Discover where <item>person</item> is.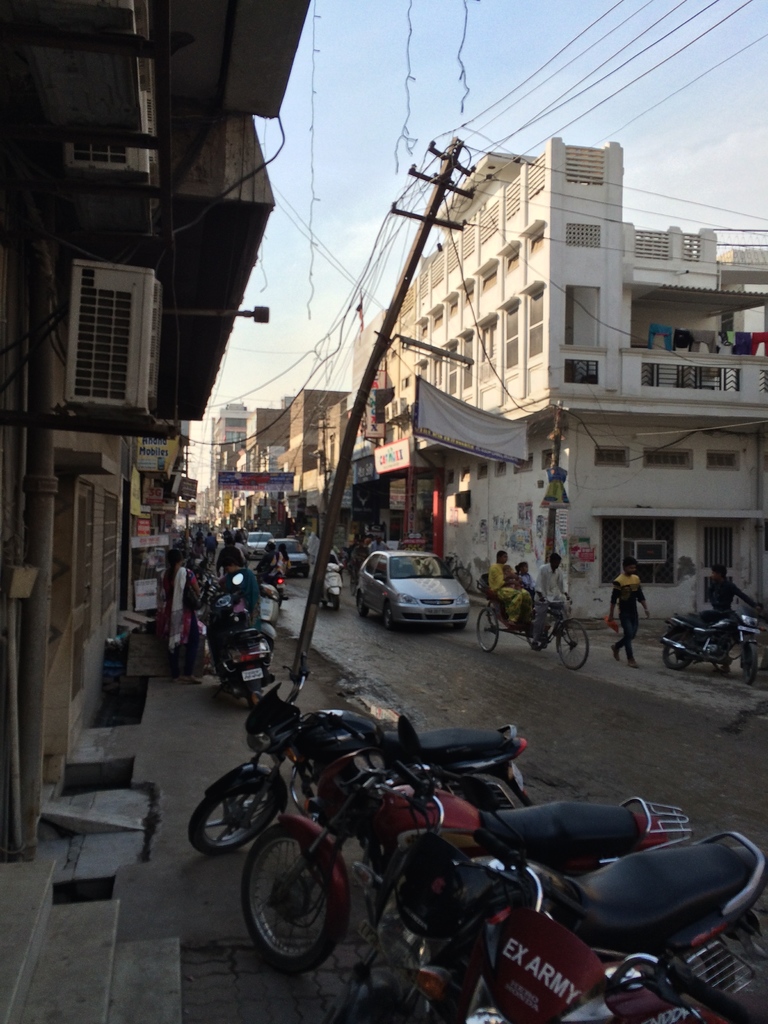
Discovered at left=154, top=546, right=202, bottom=686.
